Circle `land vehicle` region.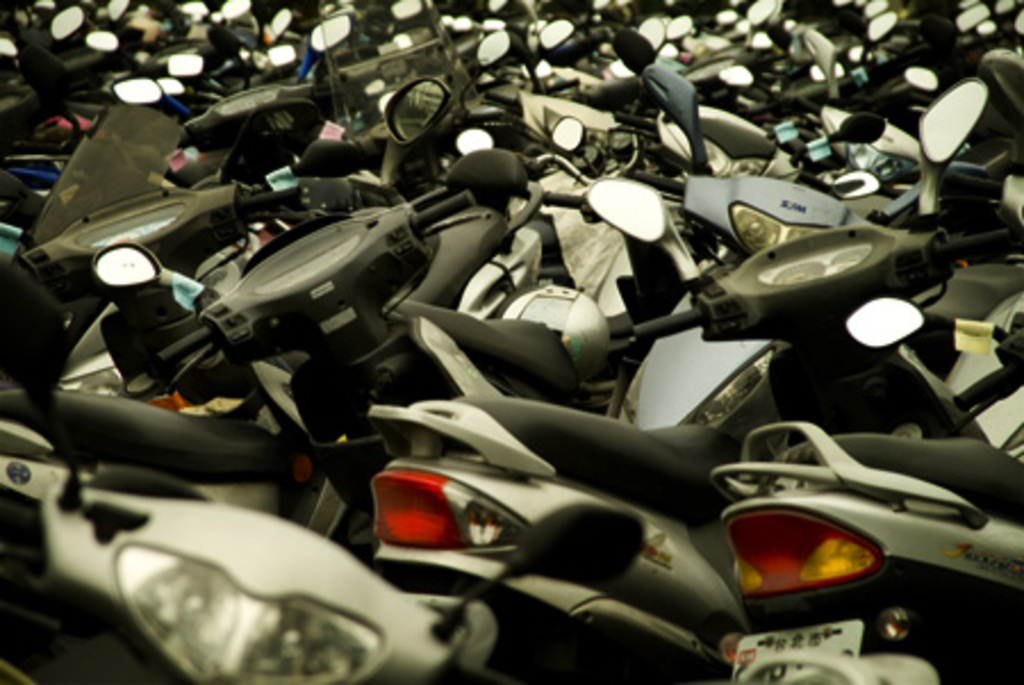
Region: crop(717, 294, 1022, 683).
